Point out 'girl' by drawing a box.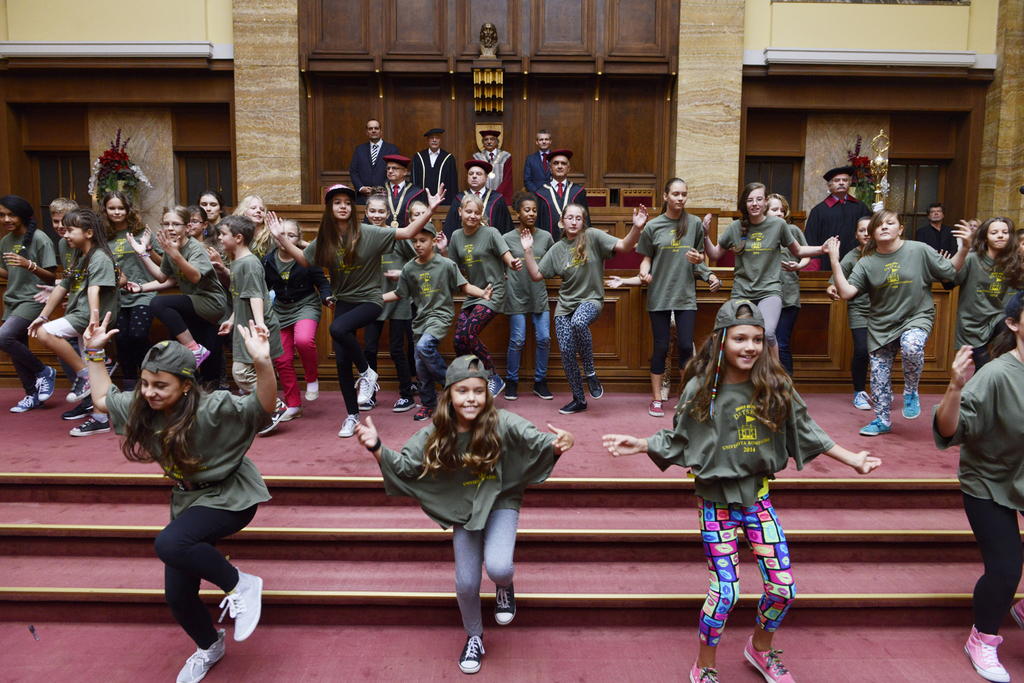
[x1=606, y1=176, x2=704, y2=421].
